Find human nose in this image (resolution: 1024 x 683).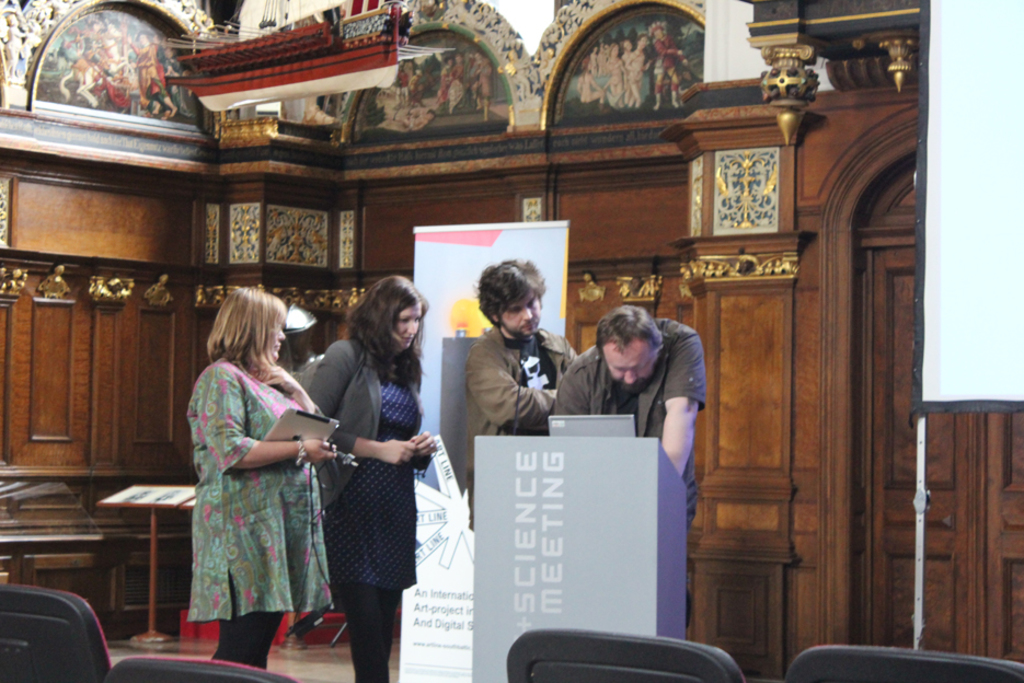
bbox=[274, 326, 287, 342].
